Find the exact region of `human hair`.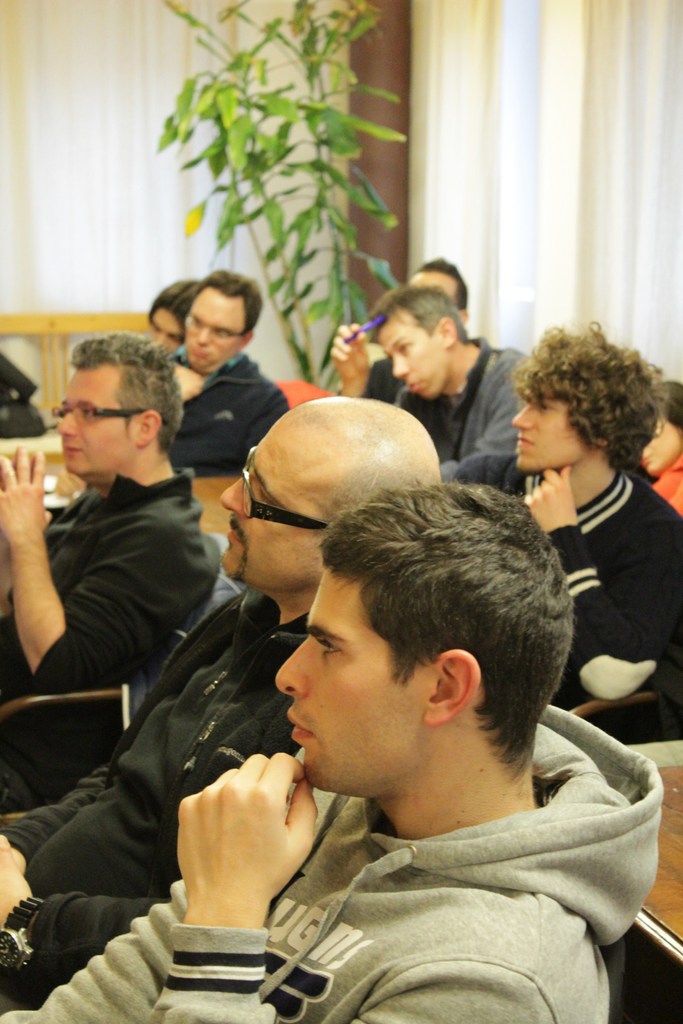
Exact region: (657,376,682,431).
